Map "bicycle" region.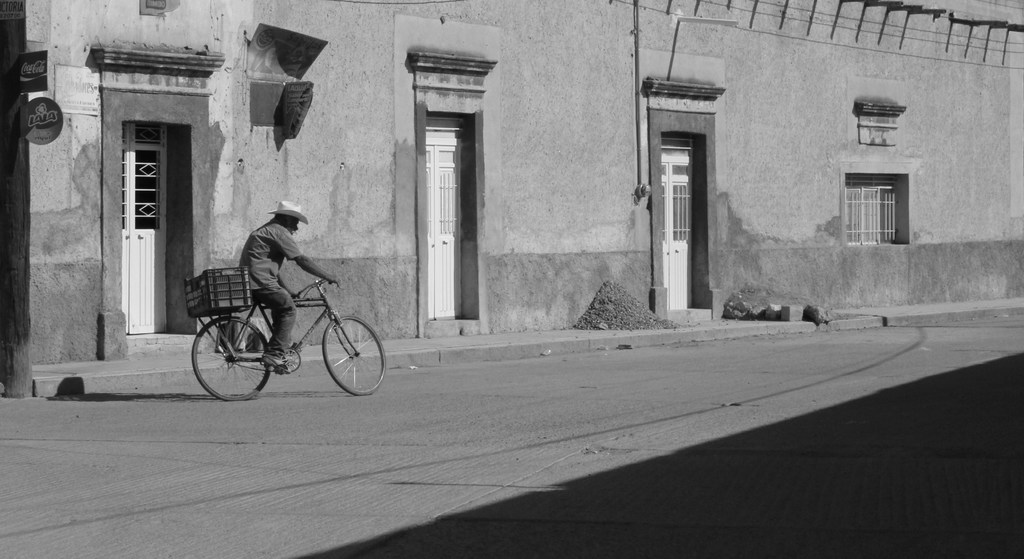
Mapped to x1=177 y1=266 x2=377 y2=392.
